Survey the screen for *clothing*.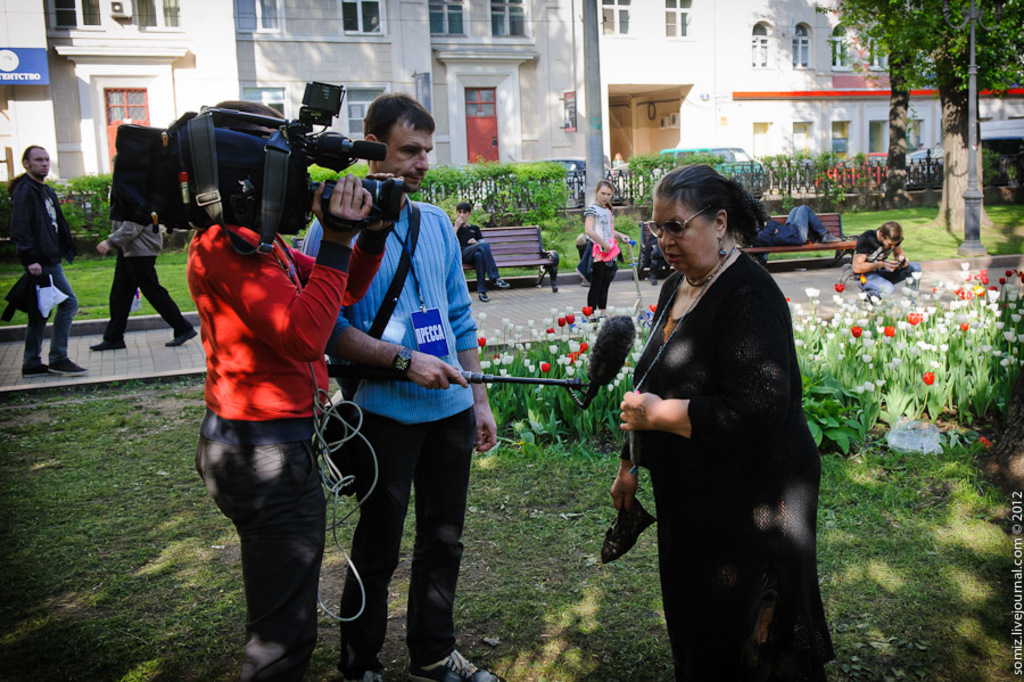
Survey found: (x1=848, y1=230, x2=917, y2=307).
